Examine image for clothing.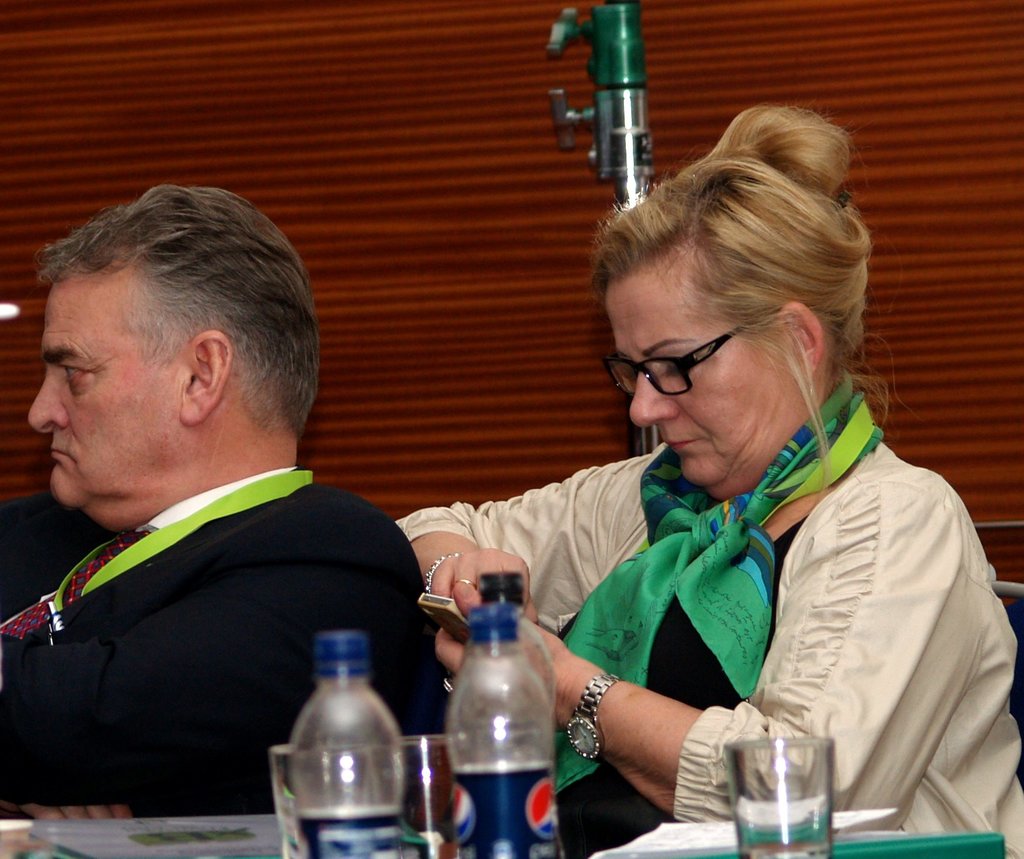
Examination result: rect(0, 468, 451, 820).
